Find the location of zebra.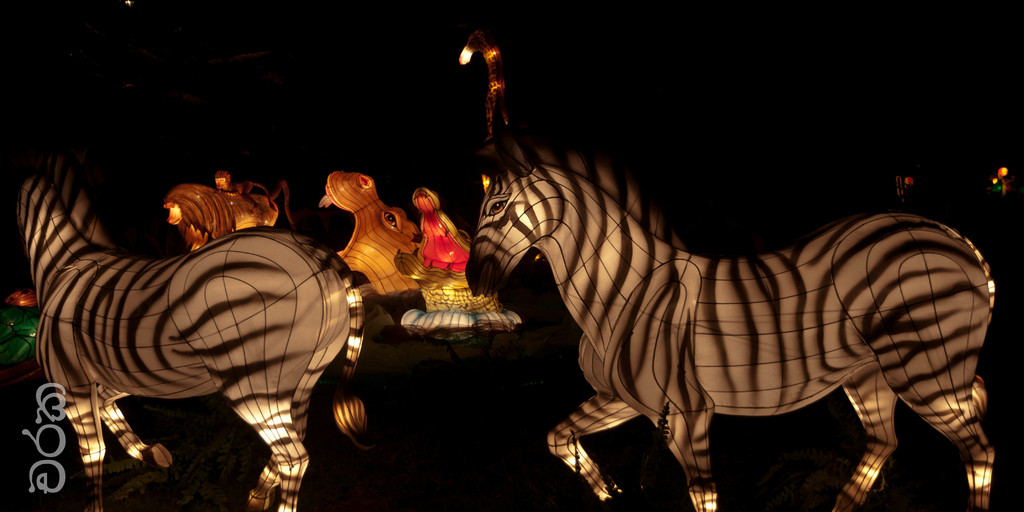
Location: bbox=(8, 154, 374, 511).
